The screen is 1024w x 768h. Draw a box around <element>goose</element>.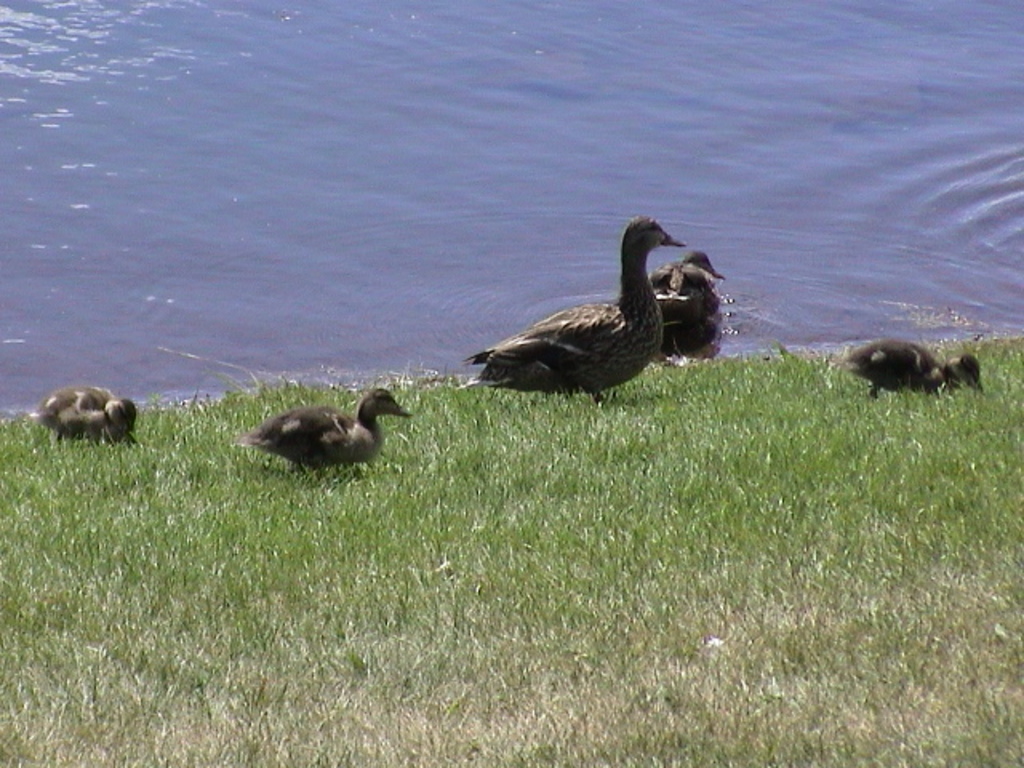
x1=658, y1=264, x2=728, y2=360.
